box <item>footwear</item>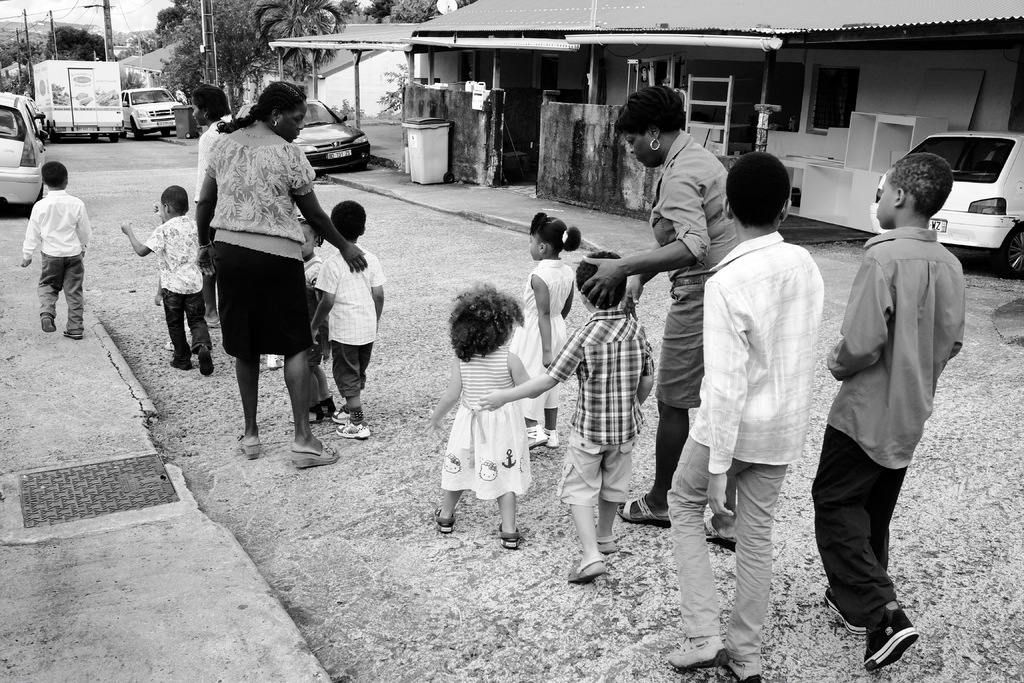
bbox(320, 400, 334, 418)
